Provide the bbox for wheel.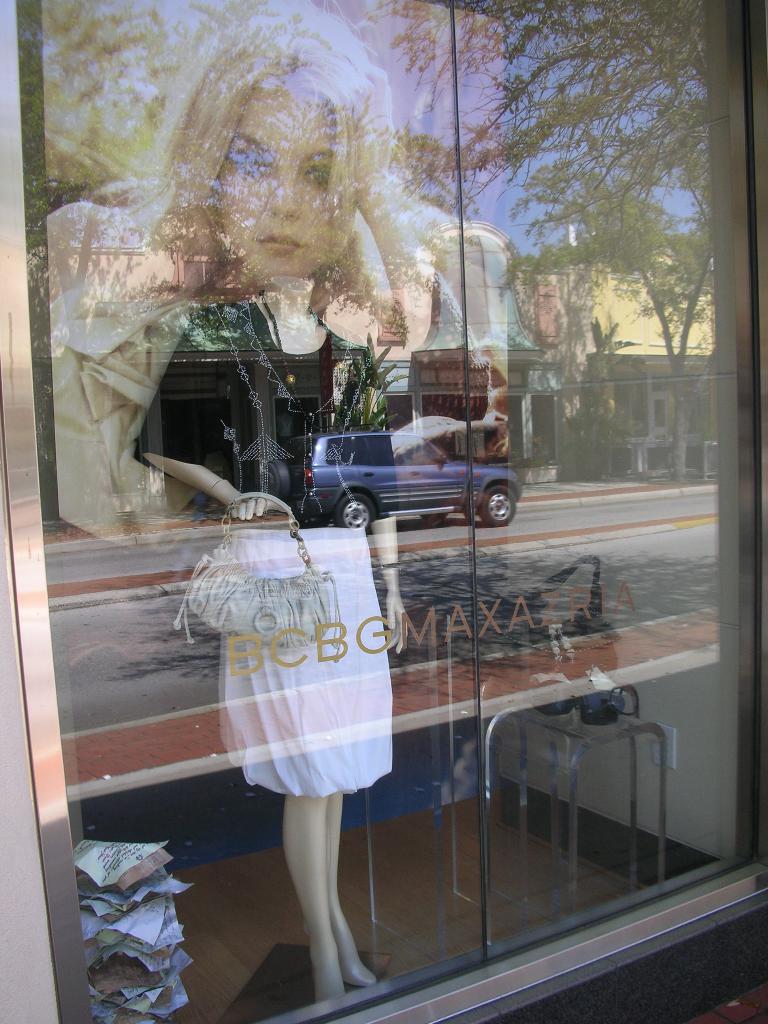
[left=338, top=494, right=376, bottom=534].
